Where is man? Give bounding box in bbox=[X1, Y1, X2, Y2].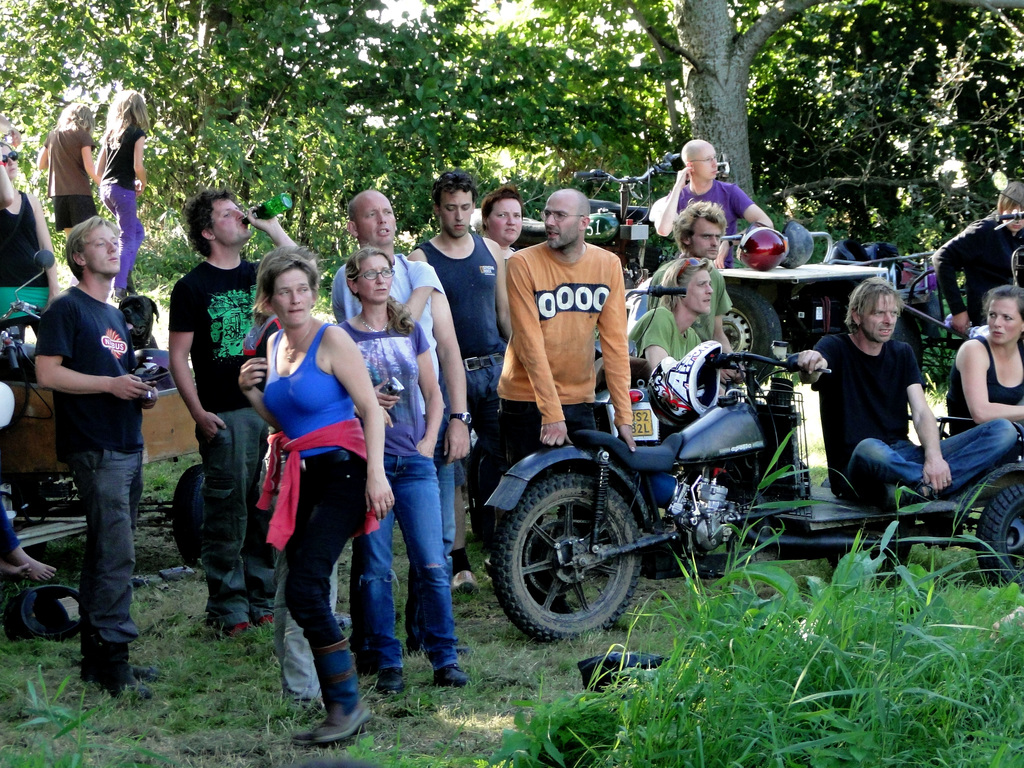
bbox=[495, 188, 640, 618].
